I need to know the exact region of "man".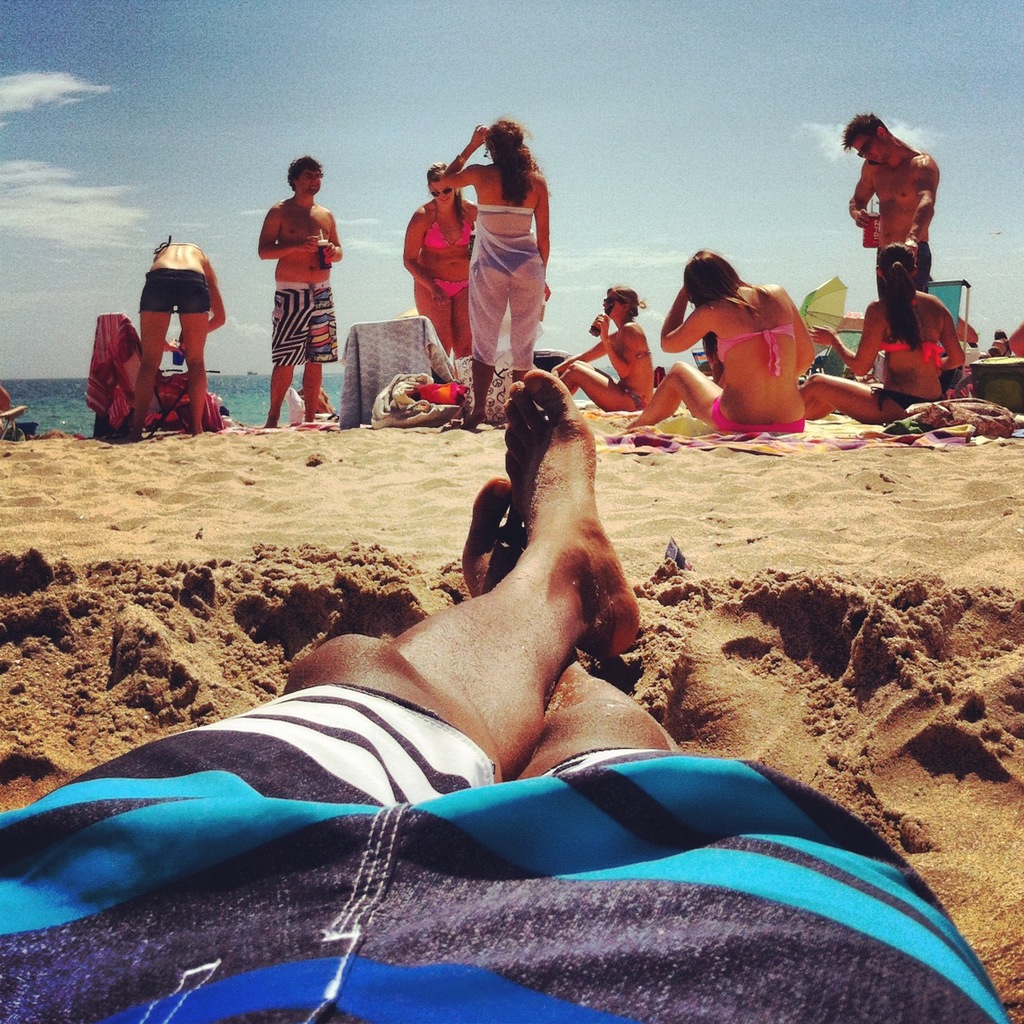
Region: pyautogui.locateOnScreen(841, 116, 939, 299).
